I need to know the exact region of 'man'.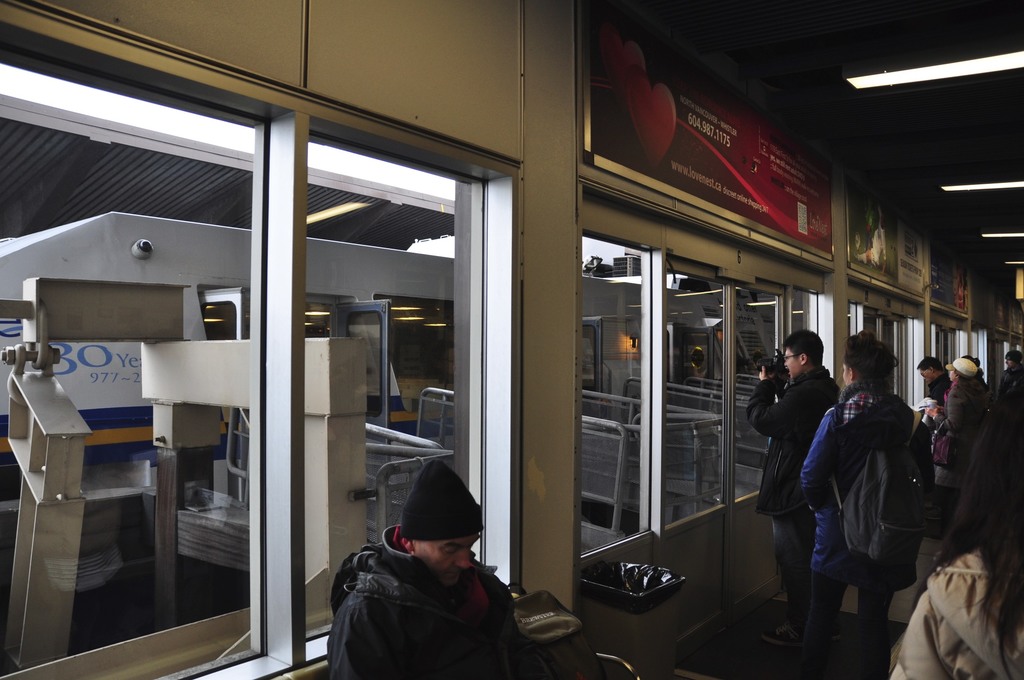
Region: <region>746, 329, 842, 649</region>.
